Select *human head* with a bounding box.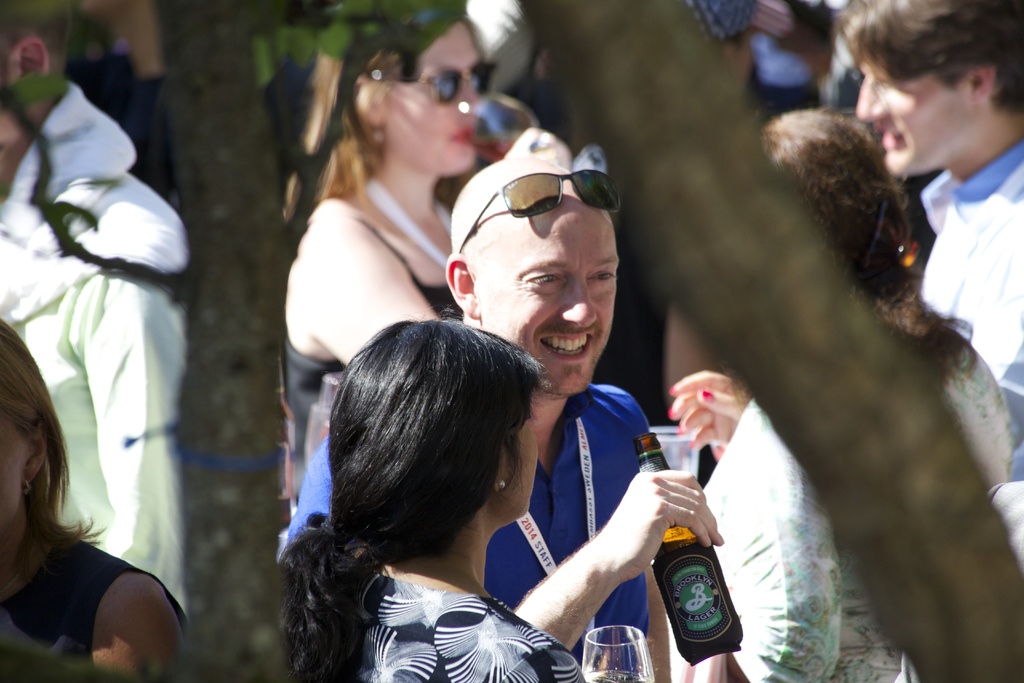
box(325, 320, 550, 534).
